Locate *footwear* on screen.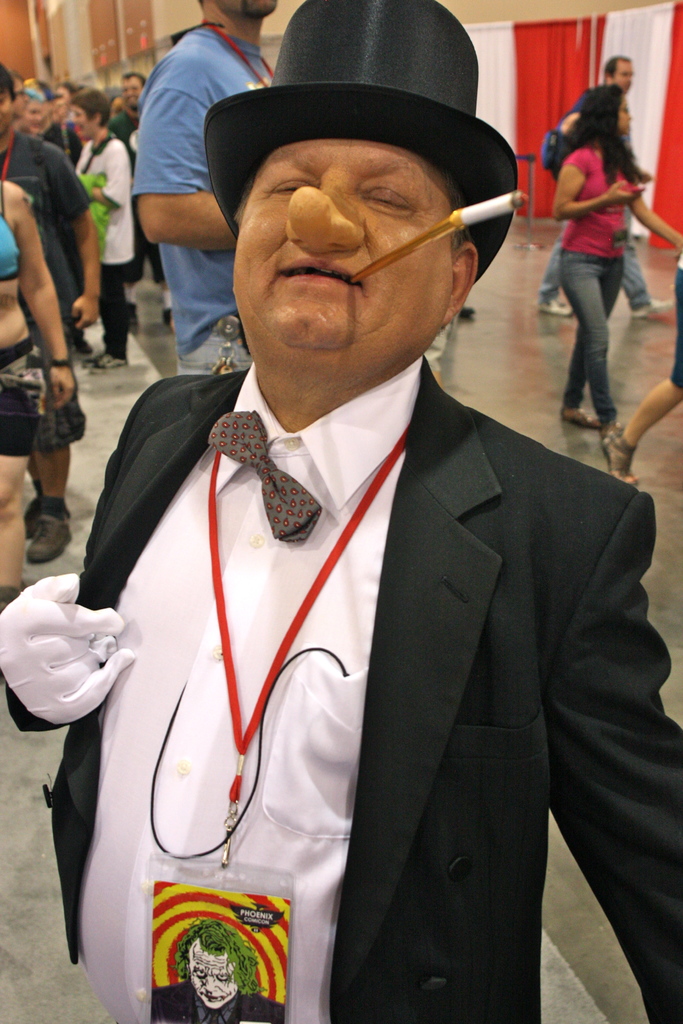
On screen at box(535, 298, 575, 319).
